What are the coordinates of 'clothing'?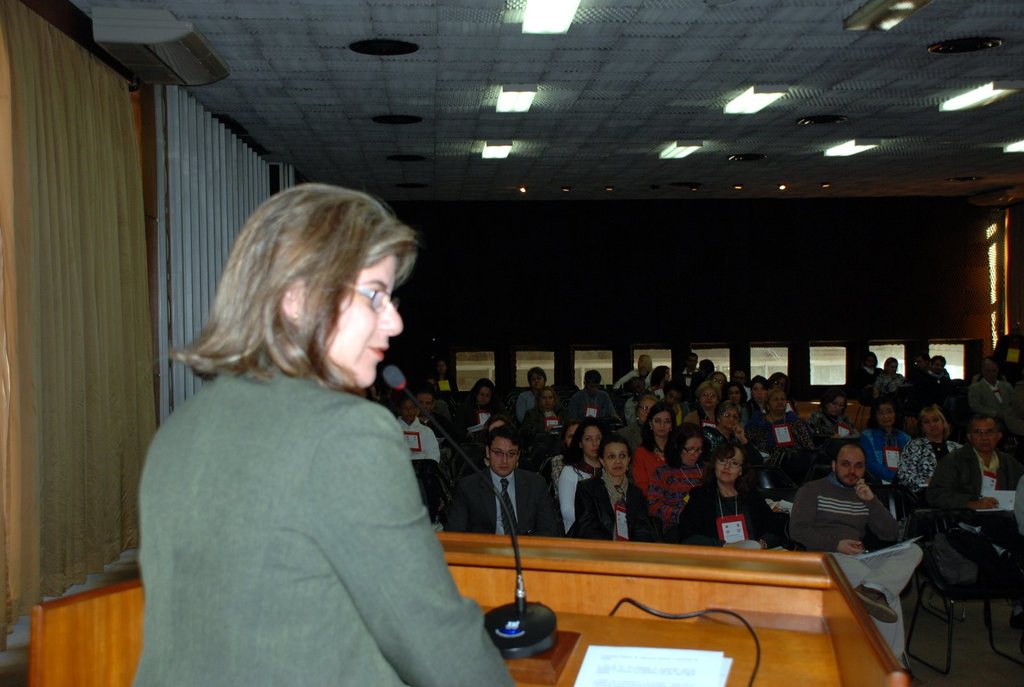
[748, 402, 814, 457].
